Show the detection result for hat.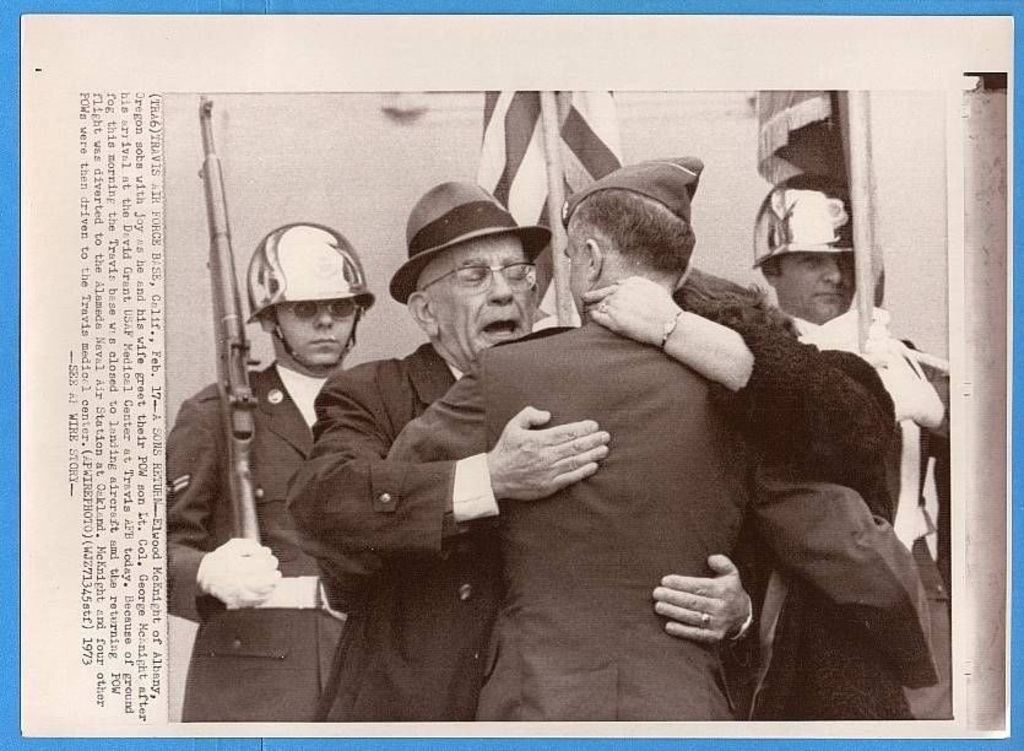
crop(388, 177, 557, 308).
